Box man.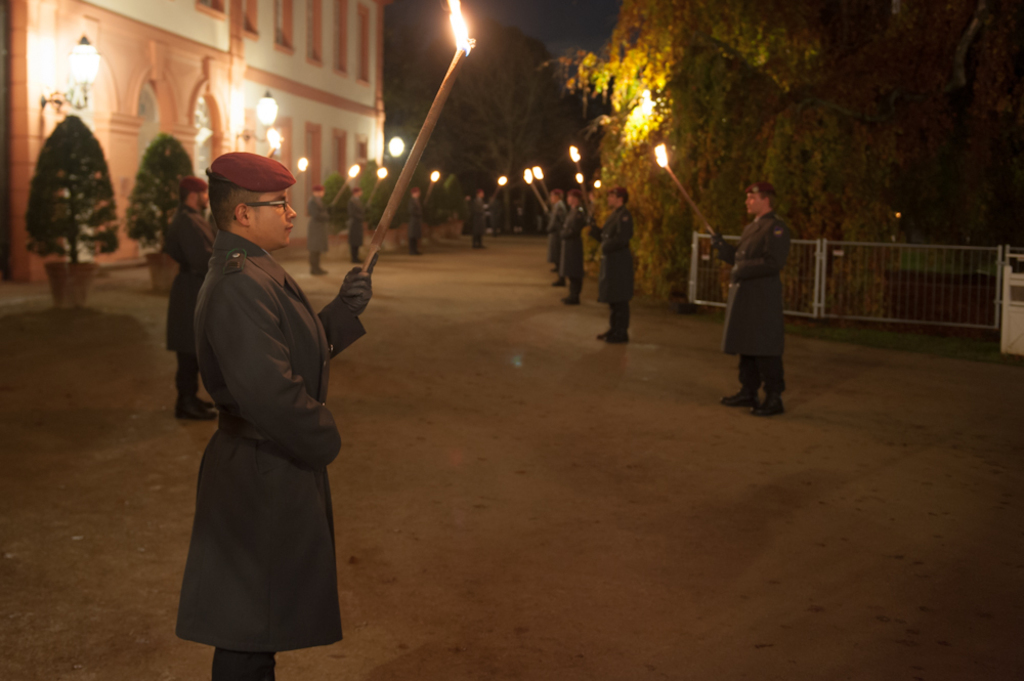
[595,188,635,342].
